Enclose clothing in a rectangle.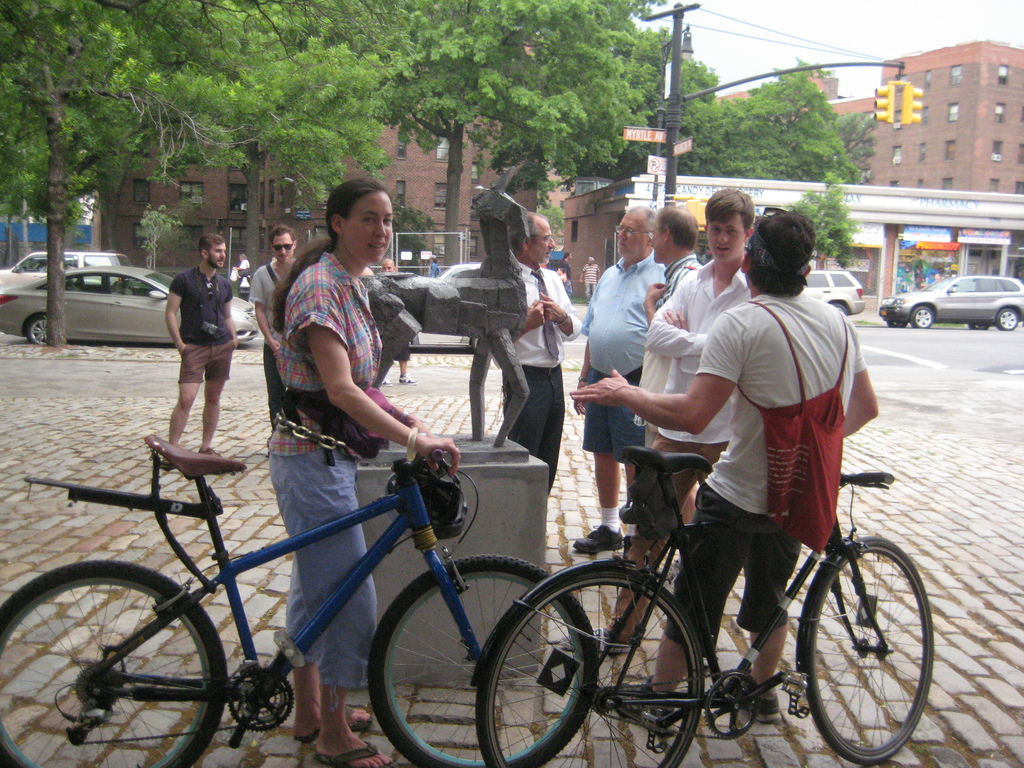
pyautogui.locateOnScreen(249, 259, 302, 427).
